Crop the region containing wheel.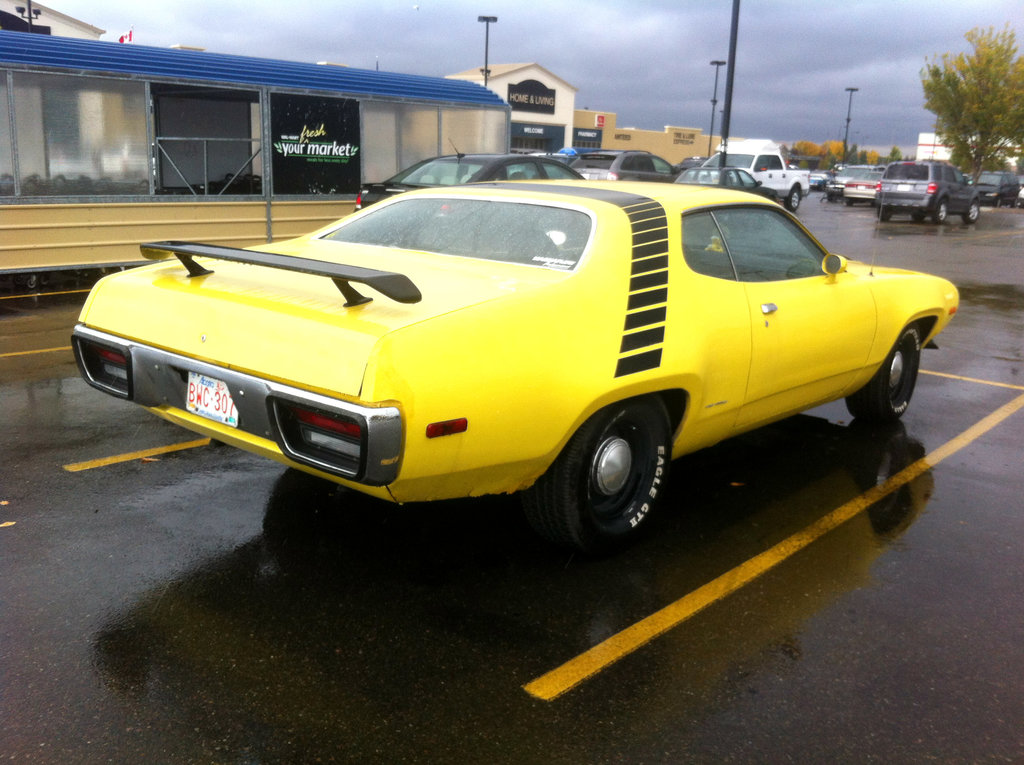
Crop region: region(843, 200, 854, 206).
